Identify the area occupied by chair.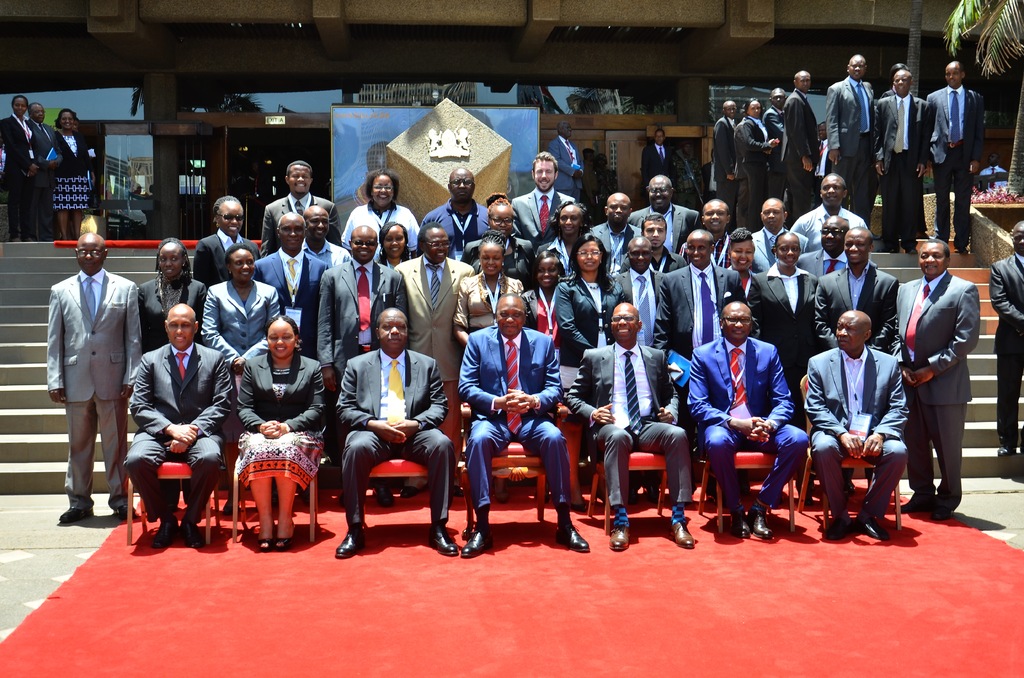
Area: bbox=(685, 417, 803, 538).
